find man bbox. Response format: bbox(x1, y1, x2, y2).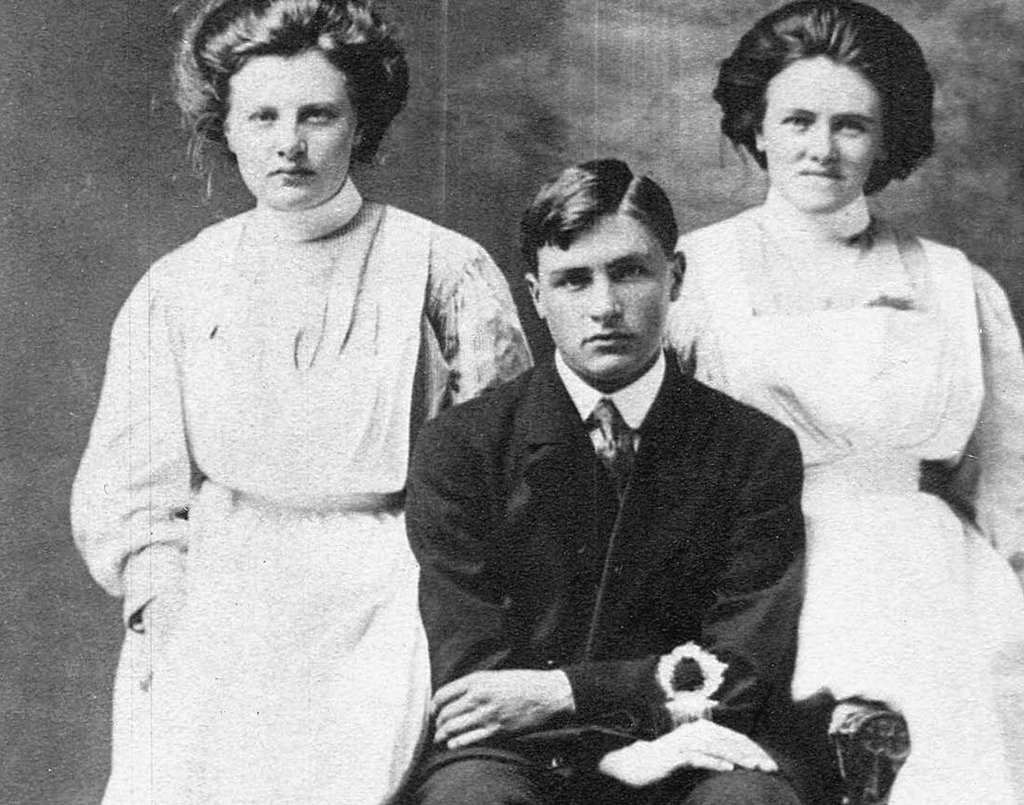
bbox(55, 0, 527, 804).
